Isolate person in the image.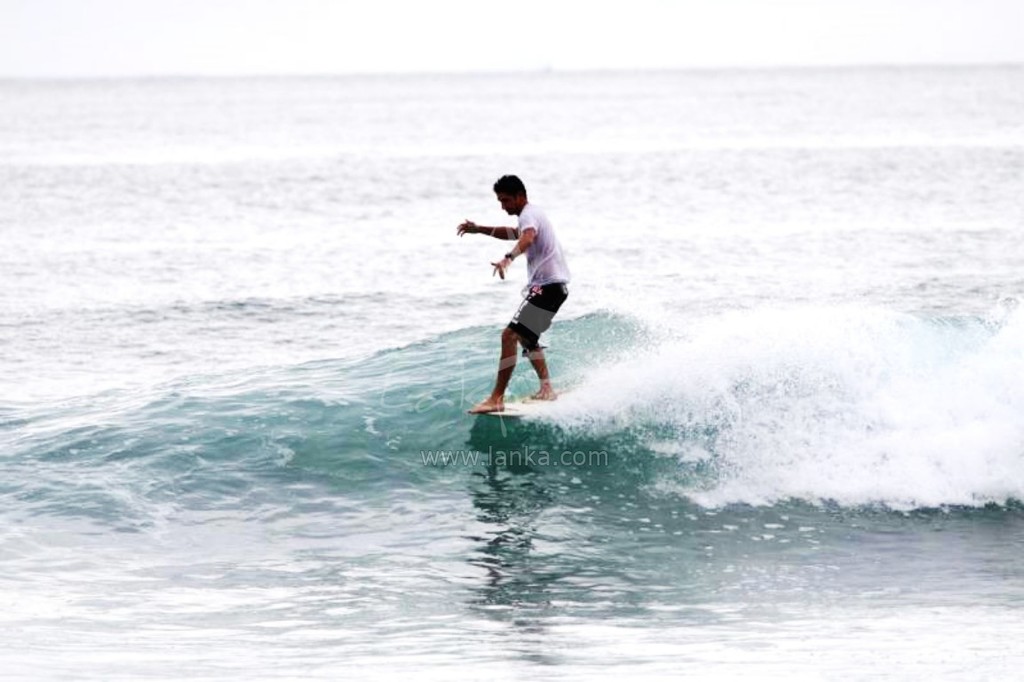
Isolated region: <bbox>477, 165, 578, 429</bbox>.
